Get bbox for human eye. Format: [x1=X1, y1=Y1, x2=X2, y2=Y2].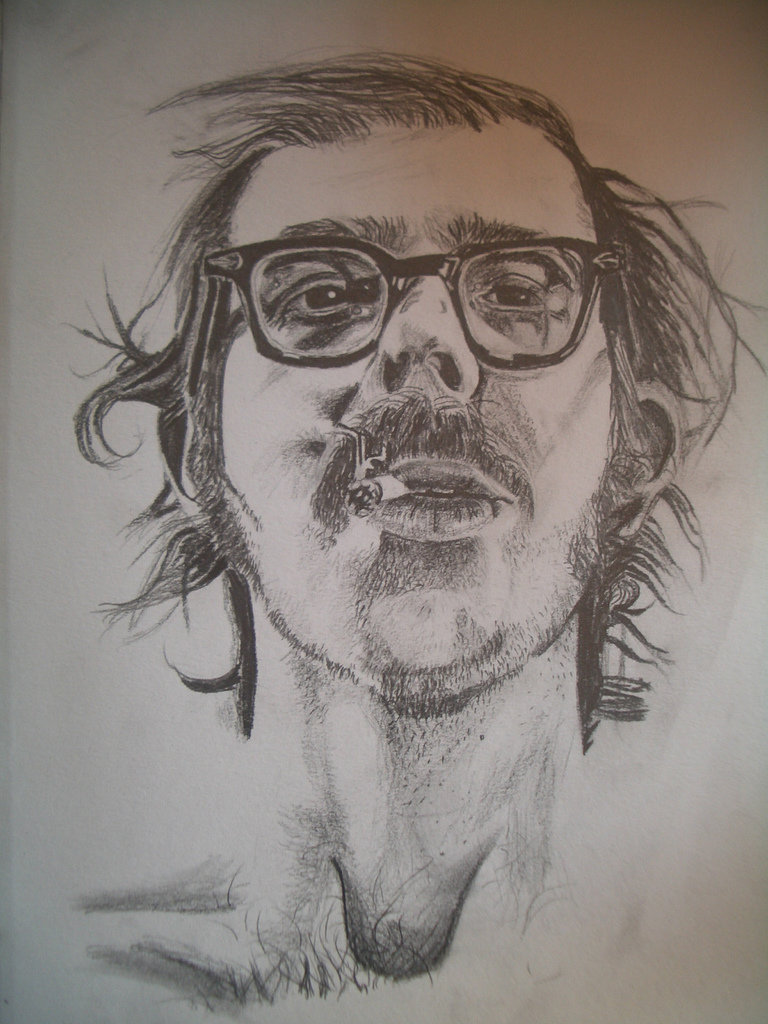
[x1=269, y1=267, x2=372, y2=324].
